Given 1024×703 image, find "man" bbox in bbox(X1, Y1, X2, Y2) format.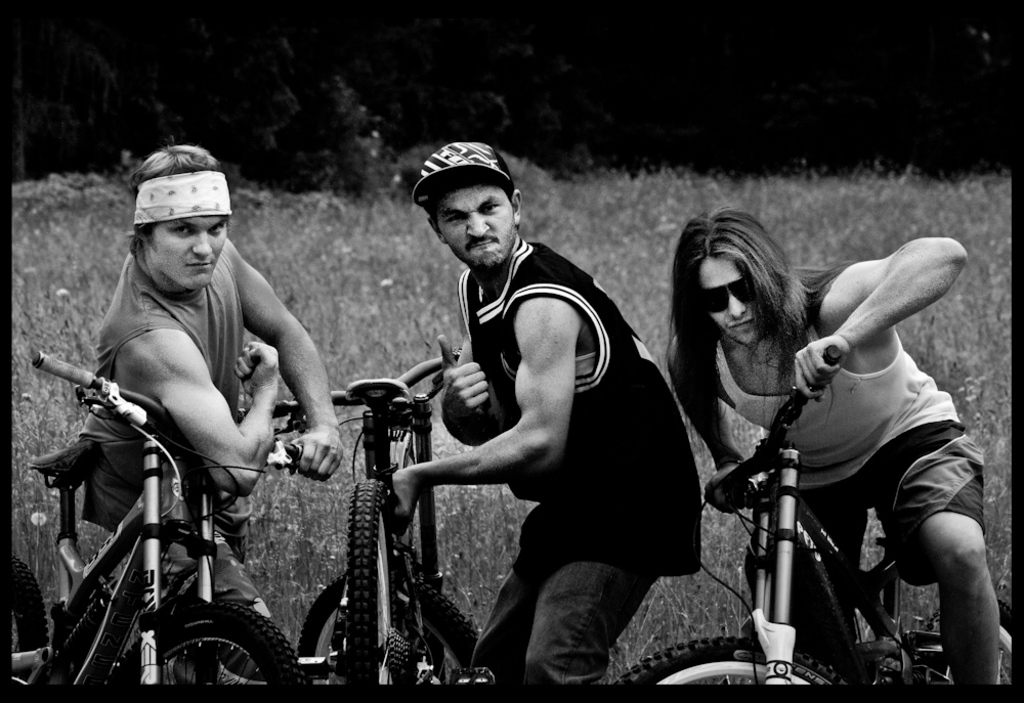
bbox(388, 139, 700, 687).
